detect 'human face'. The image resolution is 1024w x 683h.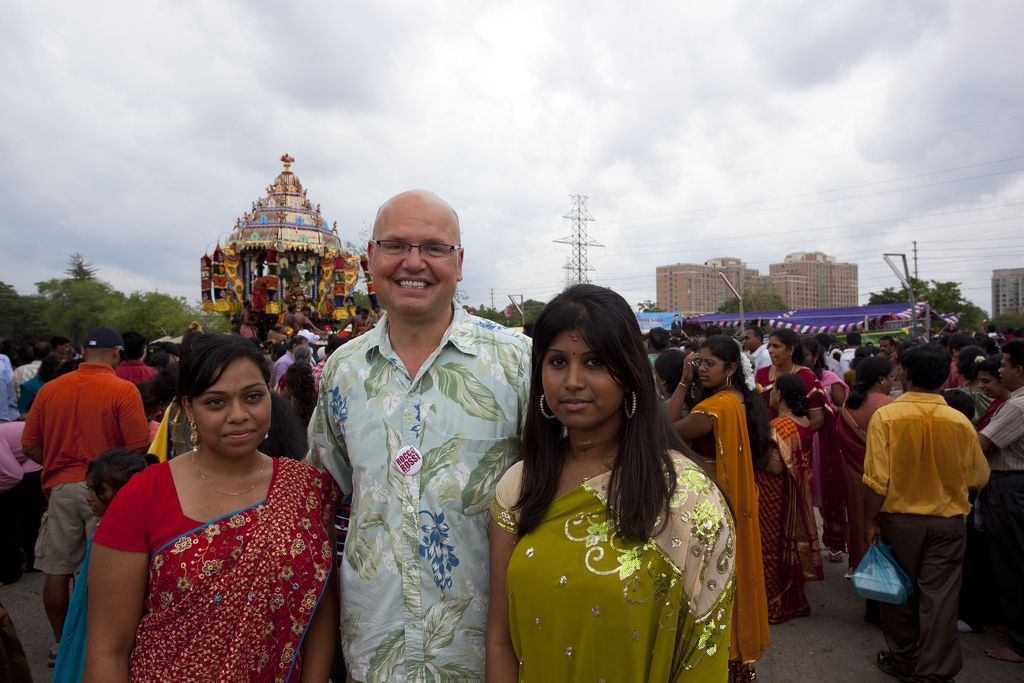
BBox(767, 333, 789, 361).
